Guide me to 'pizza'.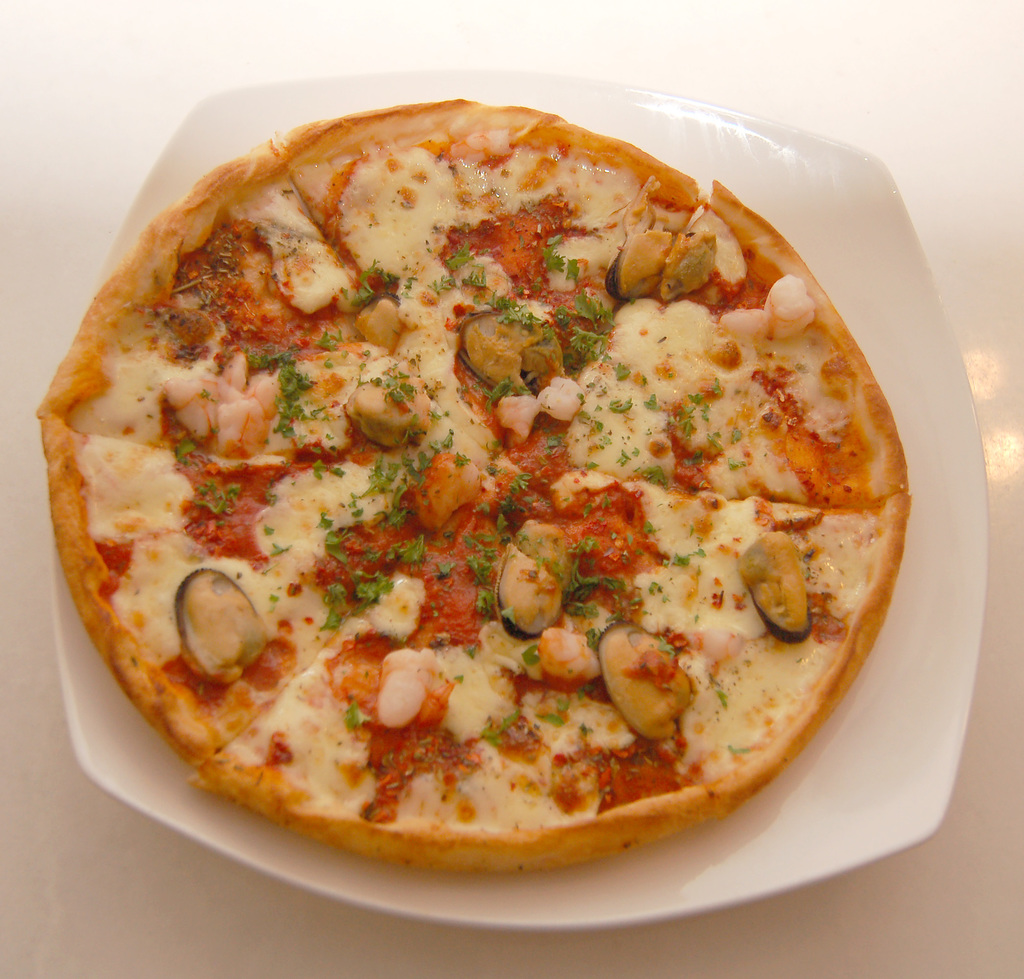
Guidance: <region>38, 88, 919, 874</region>.
